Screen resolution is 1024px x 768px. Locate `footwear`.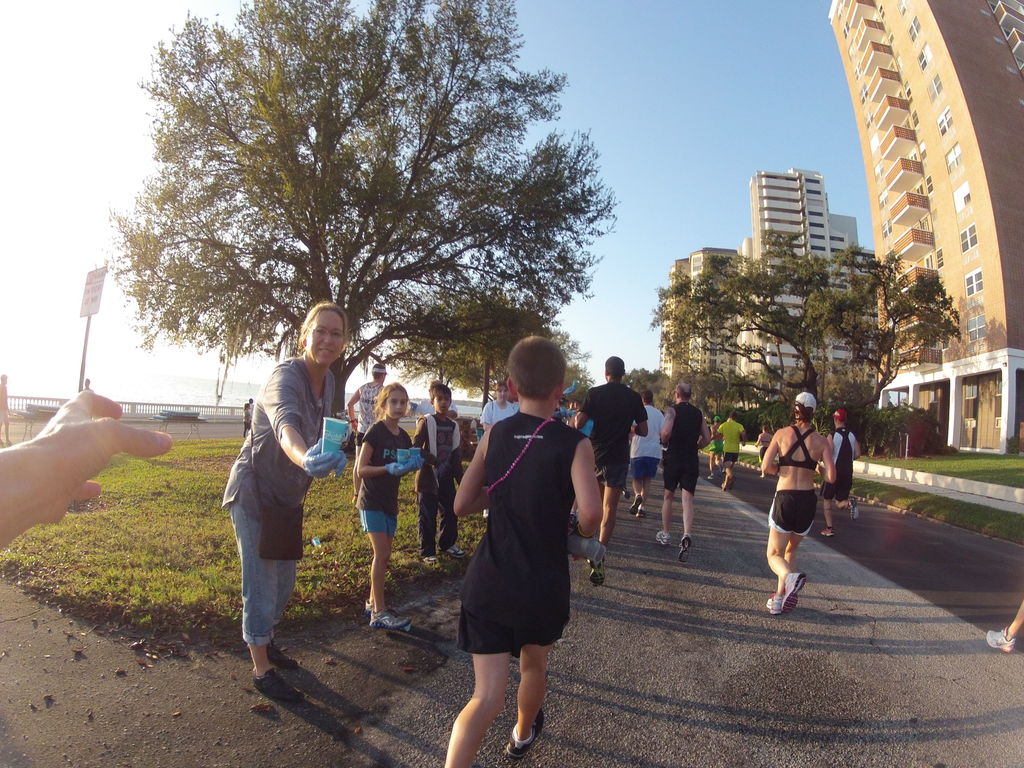
<bbox>362, 596, 376, 616</bbox>.
